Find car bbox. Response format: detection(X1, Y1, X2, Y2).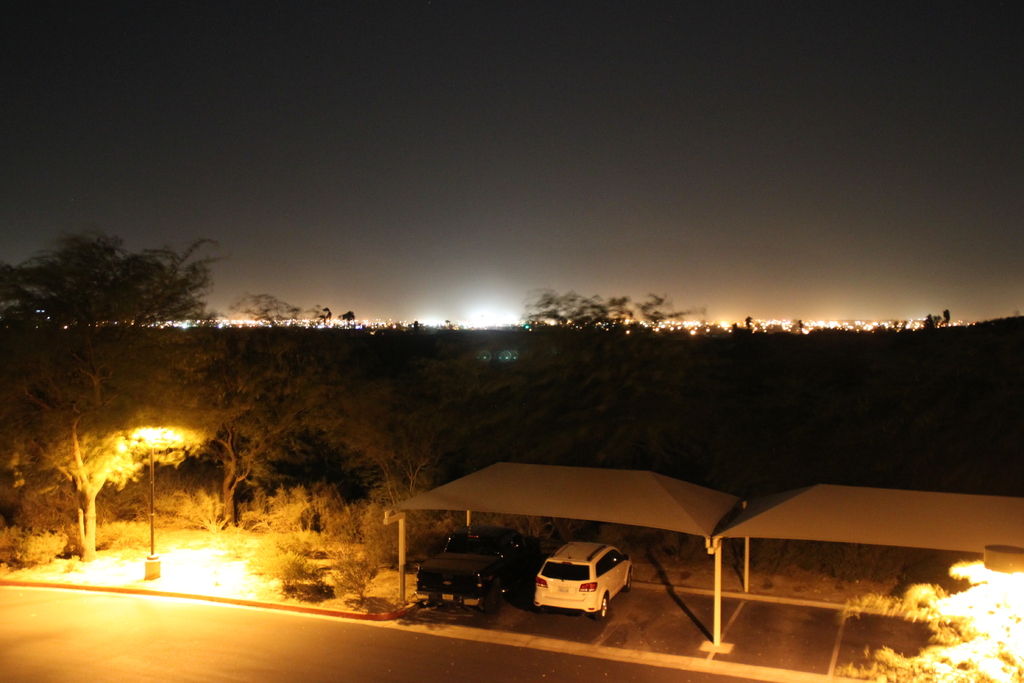
detection(415, 525, 543, 615).
